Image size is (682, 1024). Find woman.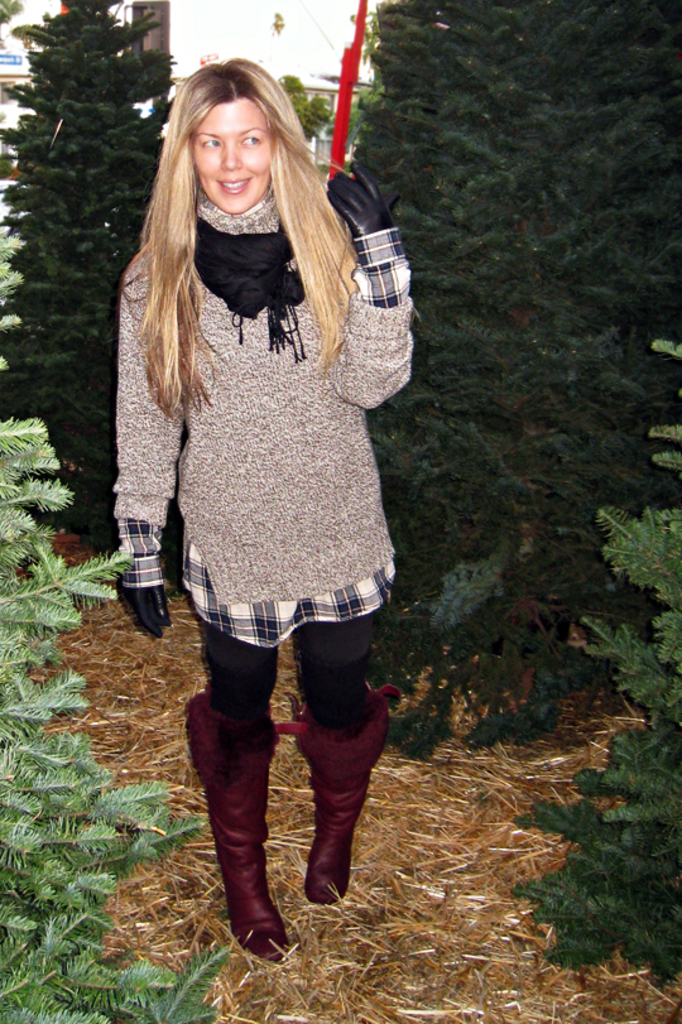
(x1=96, y1=52, x2=431, y2=965).
